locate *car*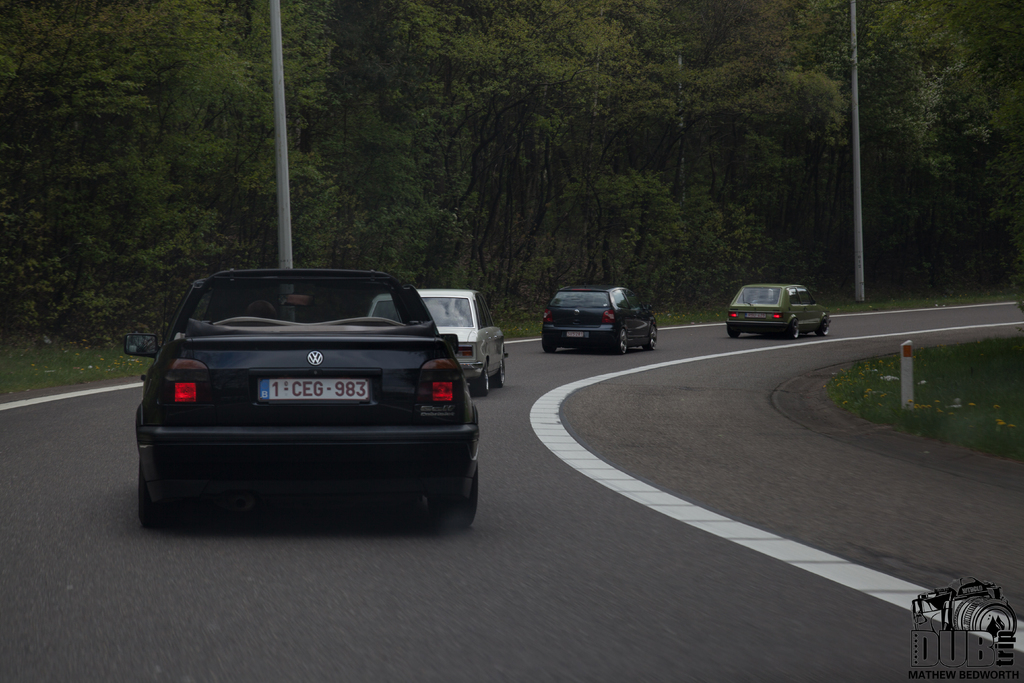
[x1=125, y1=264, x2=483, y2=525]
